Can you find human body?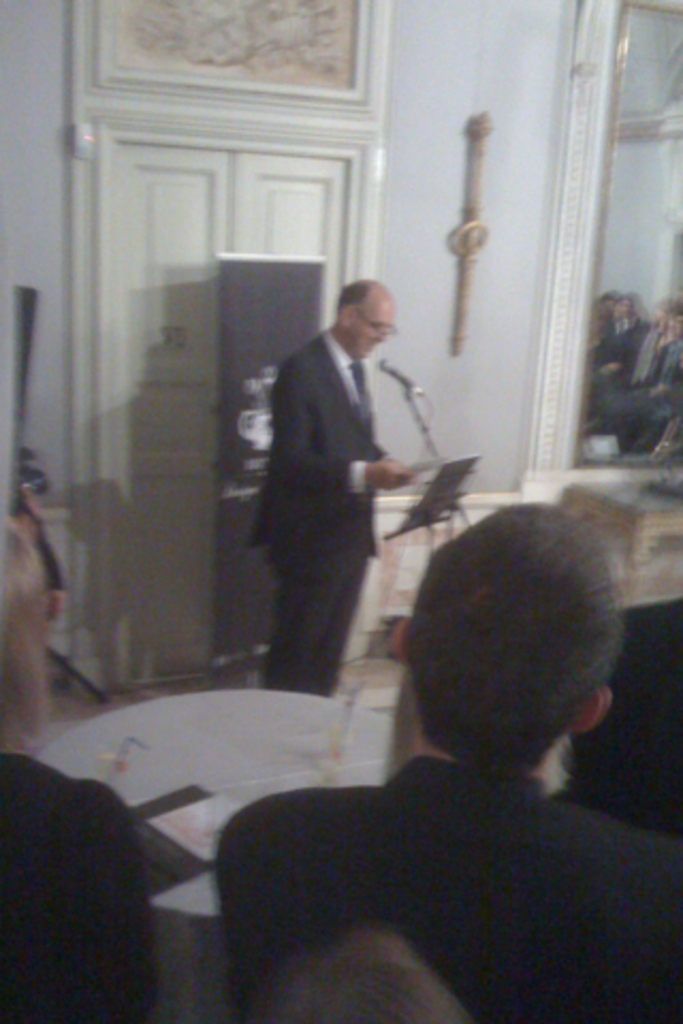
Yes, bounding box: rect(194, 471, 649, 1009).
